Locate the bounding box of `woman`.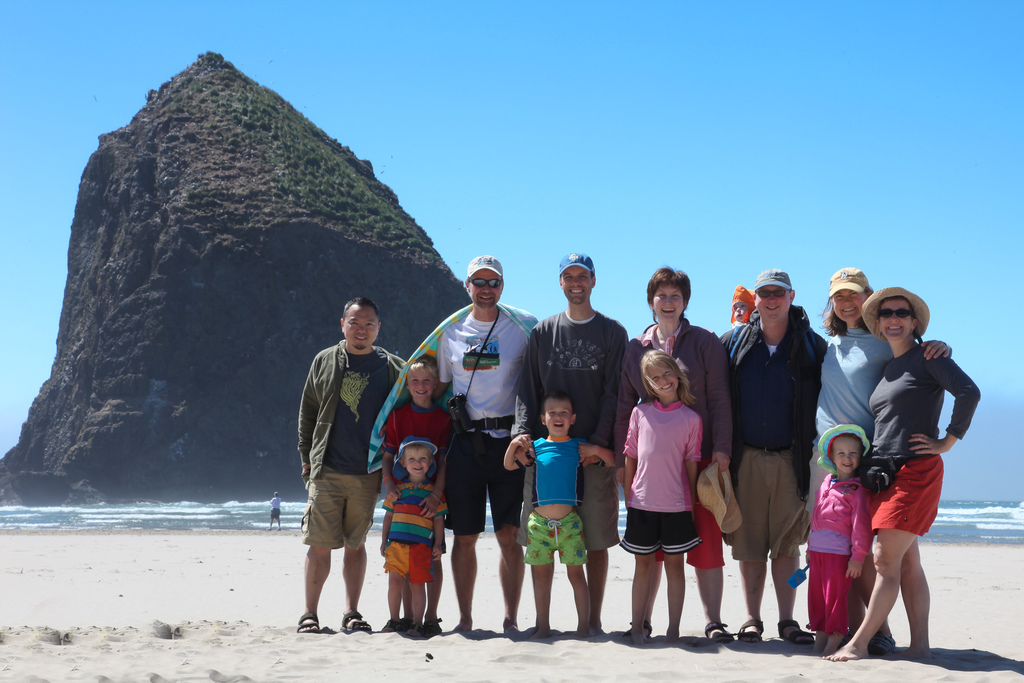
Bounding box: [left=797, top=269, right=933, bottom=638].
